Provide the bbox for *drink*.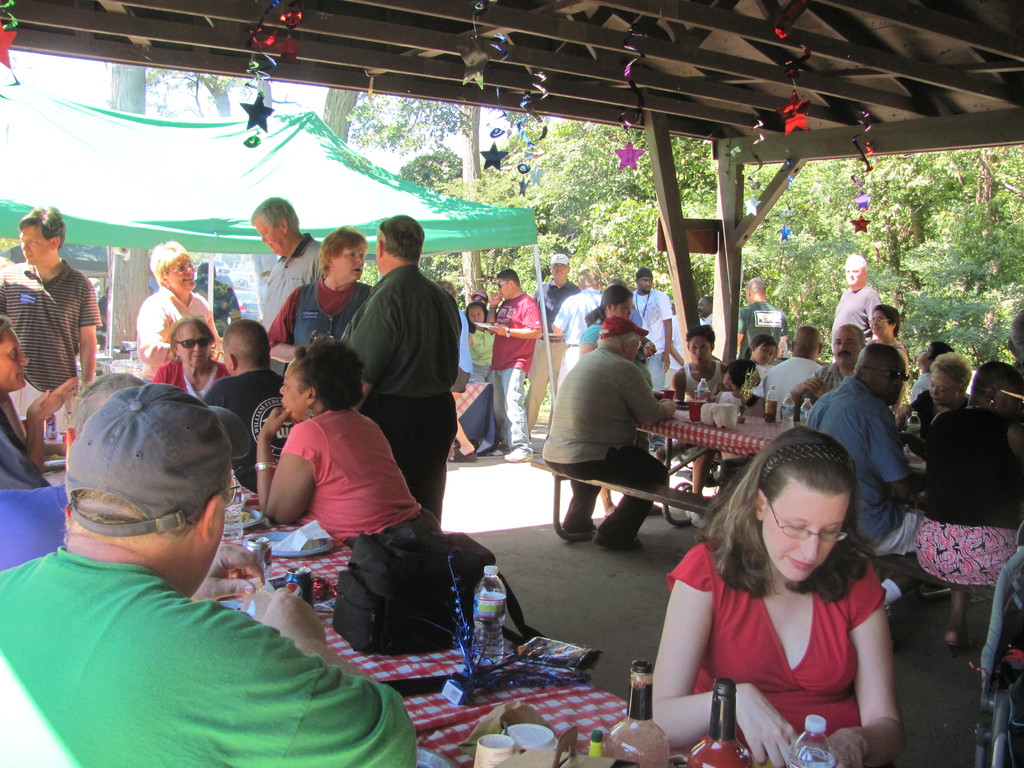
detection(779, 393, 795, 430).
